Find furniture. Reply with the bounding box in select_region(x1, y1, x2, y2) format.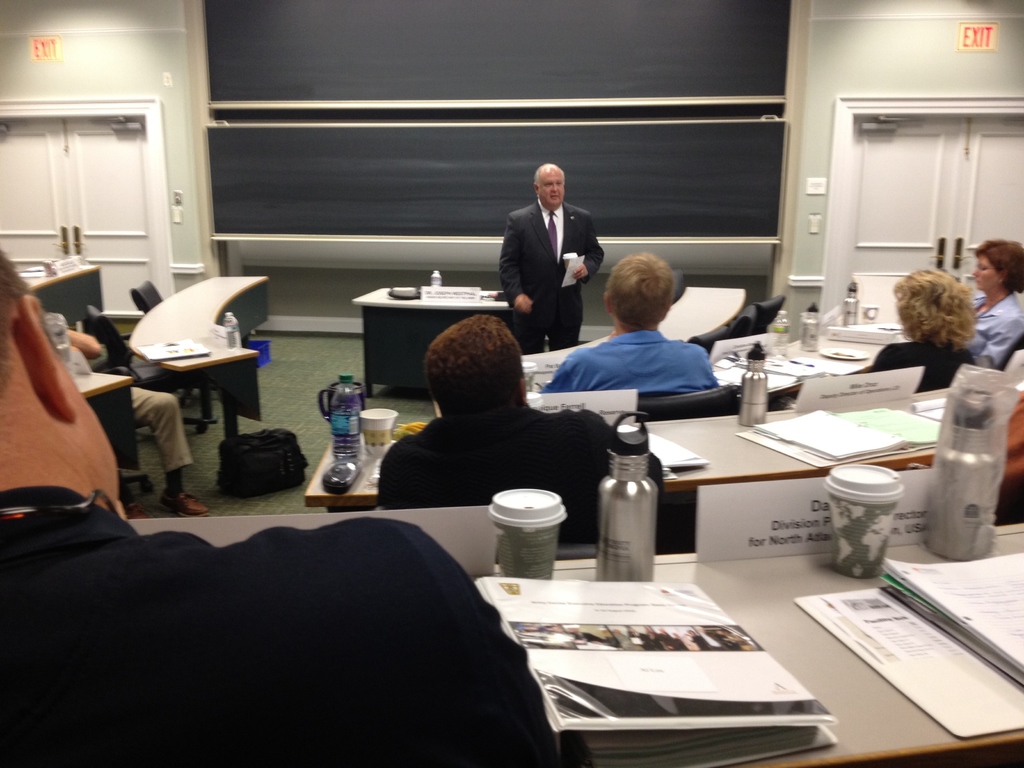
select_region(79, 303, 207, 433).
